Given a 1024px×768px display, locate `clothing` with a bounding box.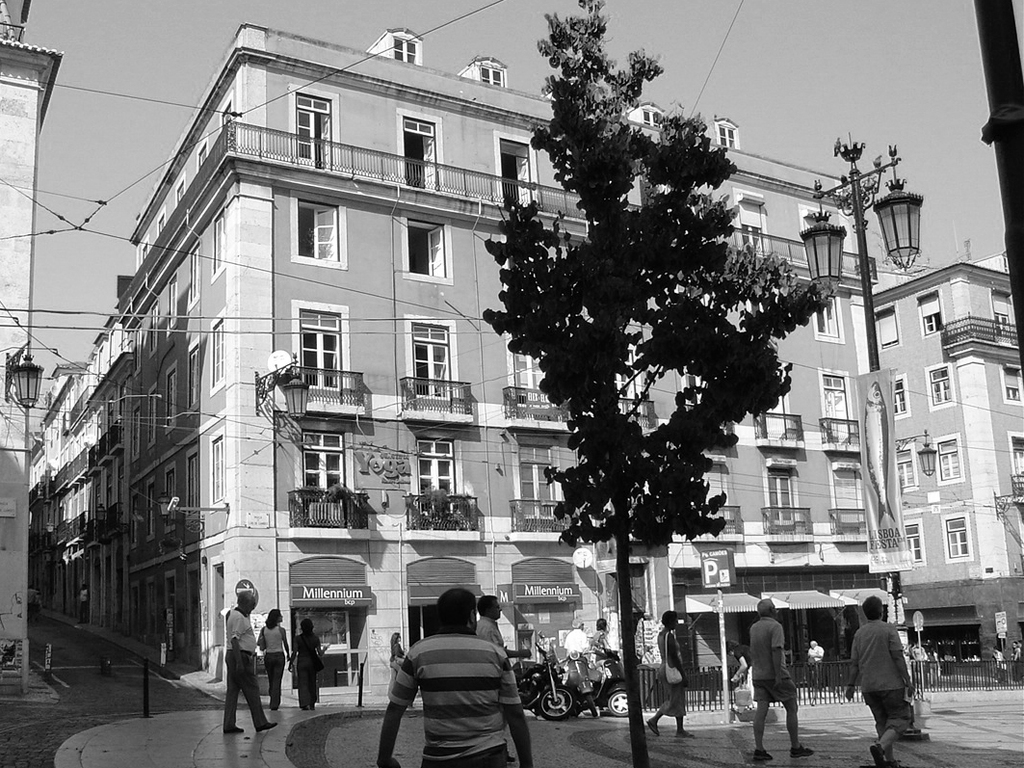
Located: (x1=851, y1=621, x2=923, y2=755).
